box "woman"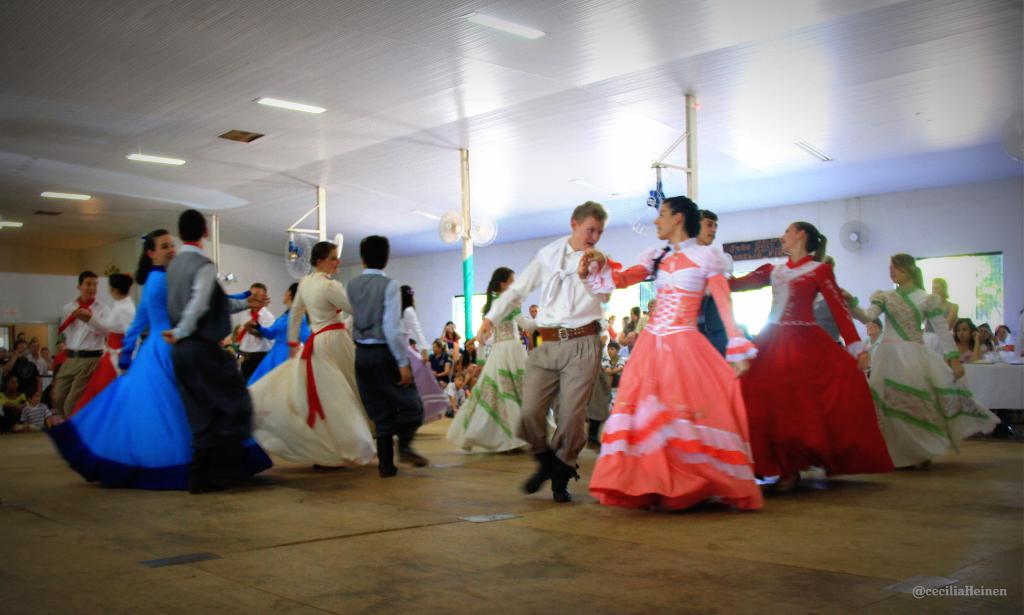
{"left": 439, "top": 322, "right": 461, "bottom": 355}
